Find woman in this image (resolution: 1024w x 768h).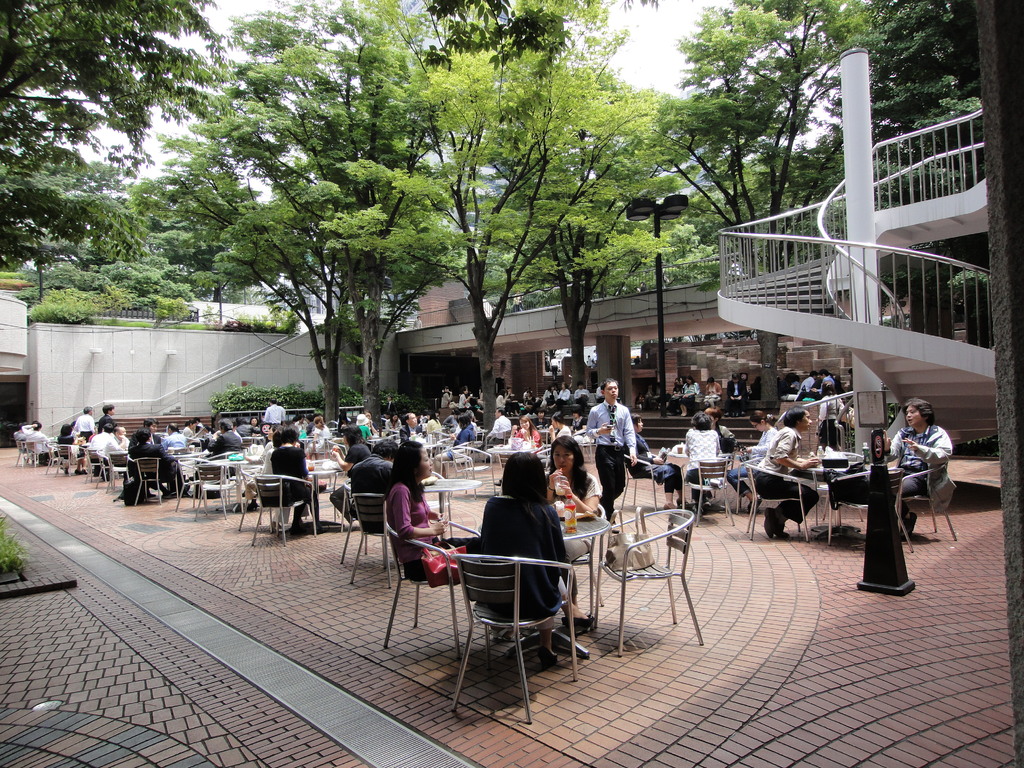
[422, 404, 440, 434].
